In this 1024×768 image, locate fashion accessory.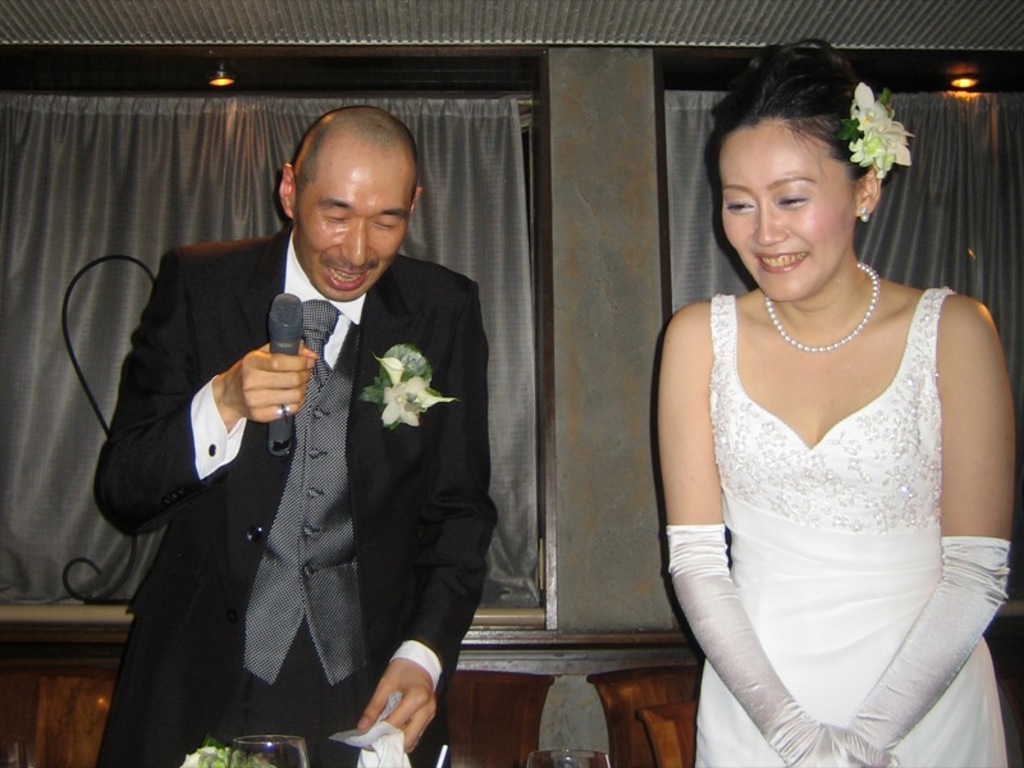
Bounding box: box=[667, 526, 899, 767].
